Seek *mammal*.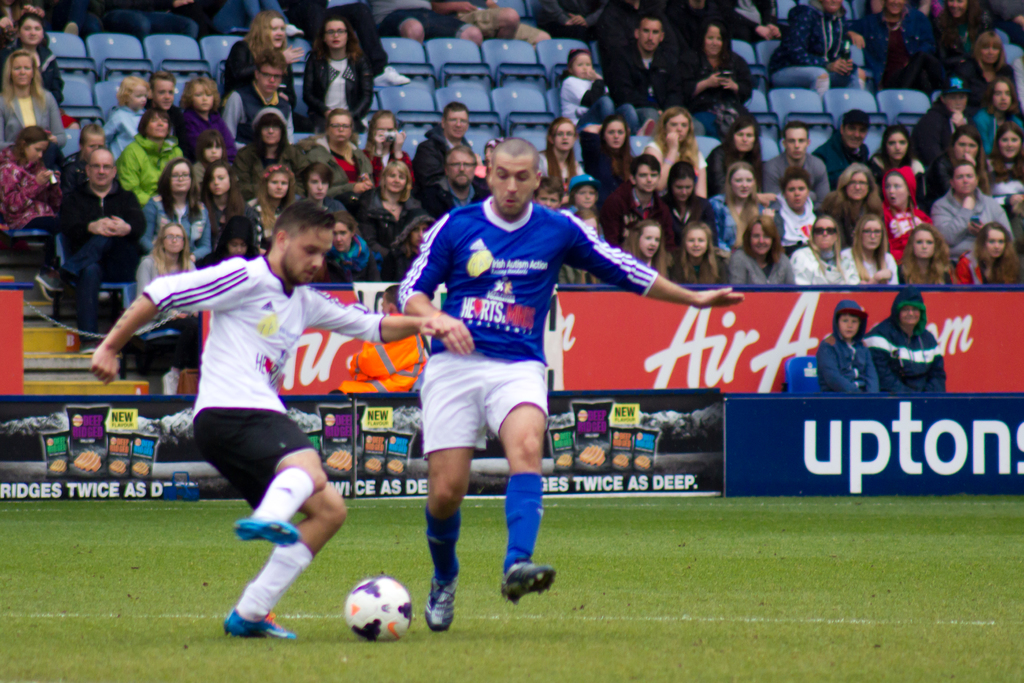
x1=235 y1=0 x2=295 y2=32.
